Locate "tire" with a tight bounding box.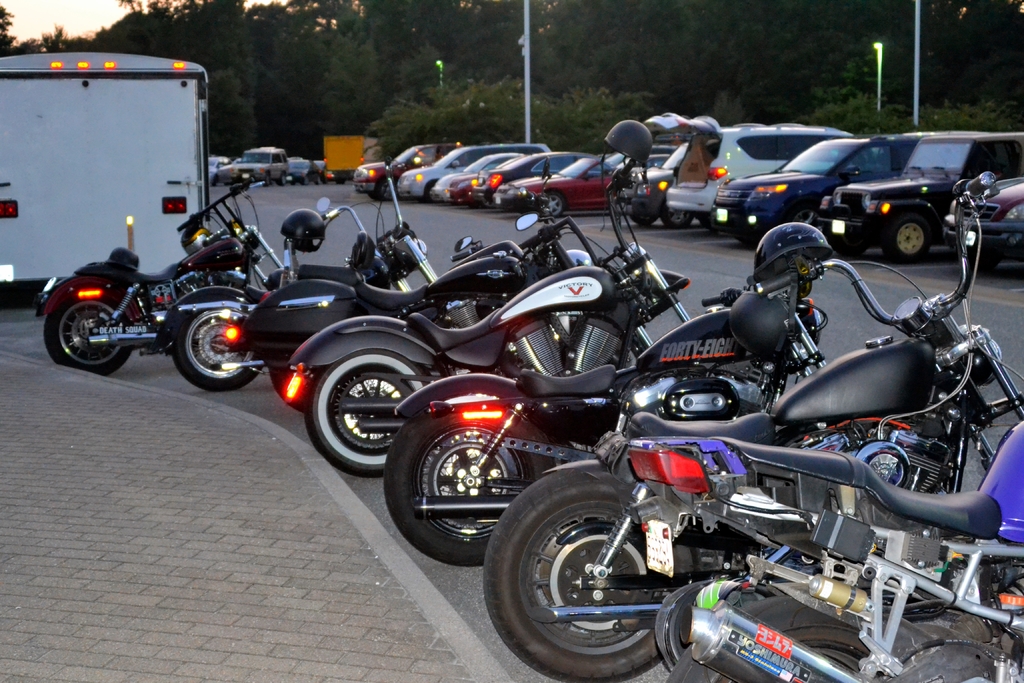
(x1=735, y1=237, x2=761, y2=245).
